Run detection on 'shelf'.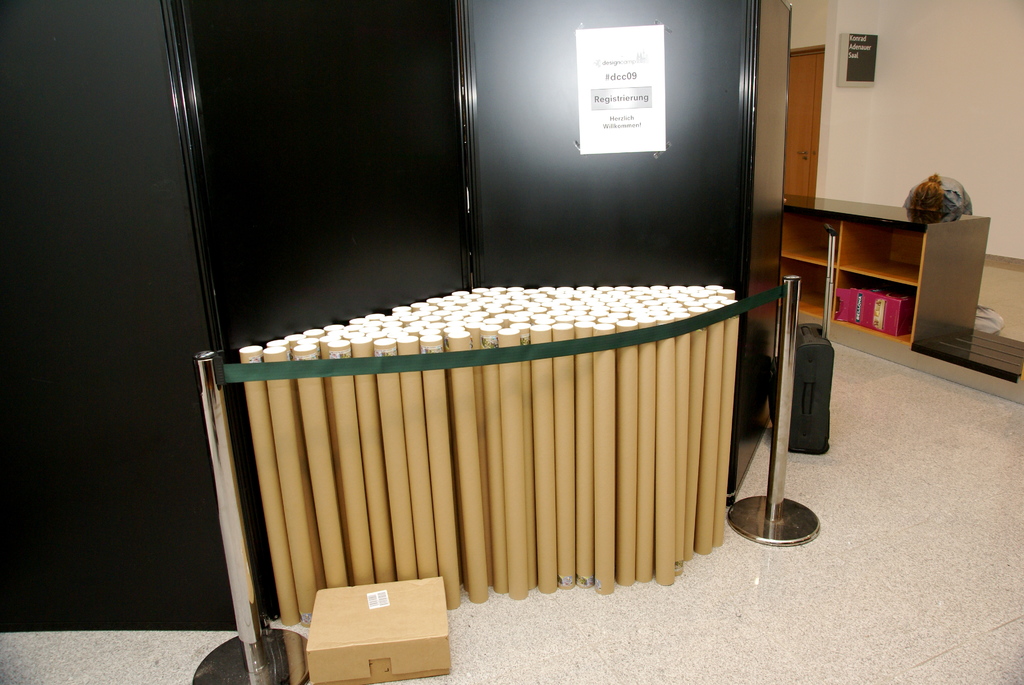
Result: bbox(836, 272, 916, 347).
